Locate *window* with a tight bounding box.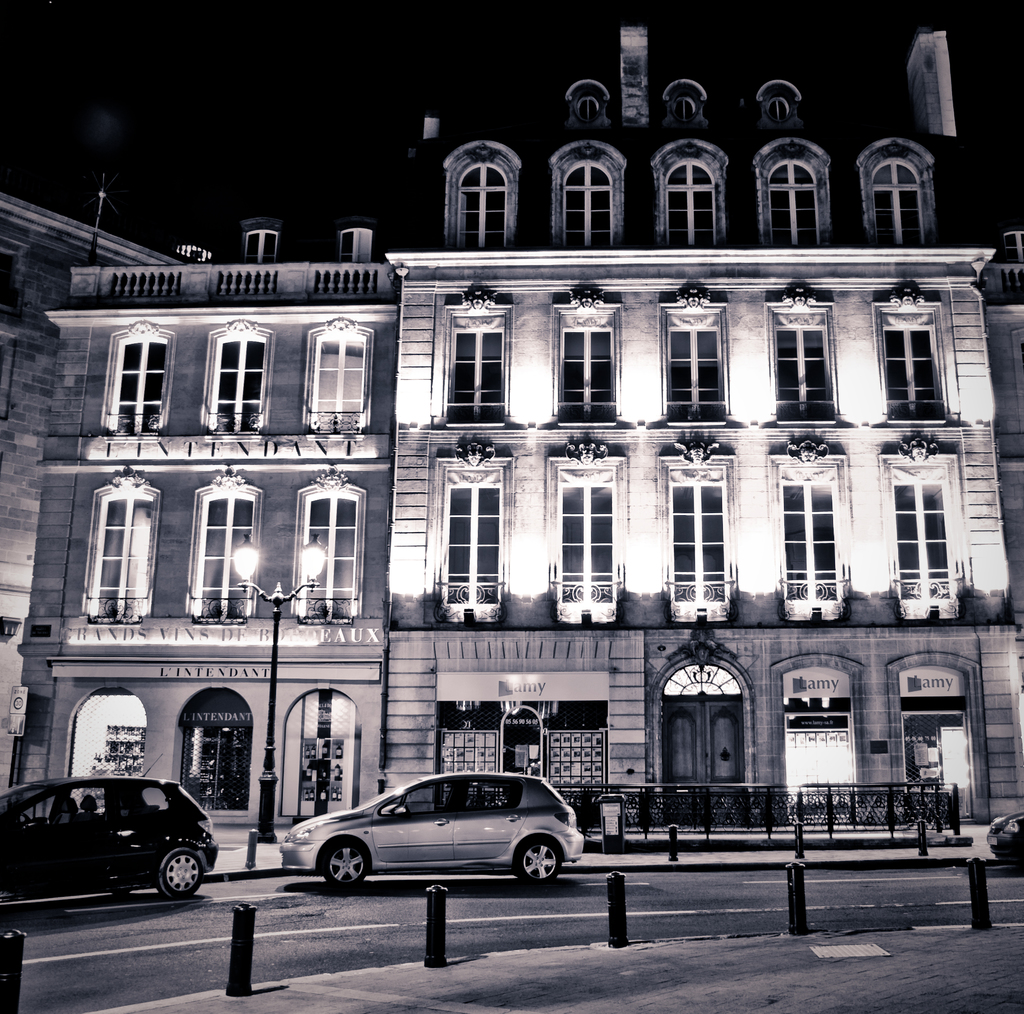
detection(303, 496, 357, 614).
